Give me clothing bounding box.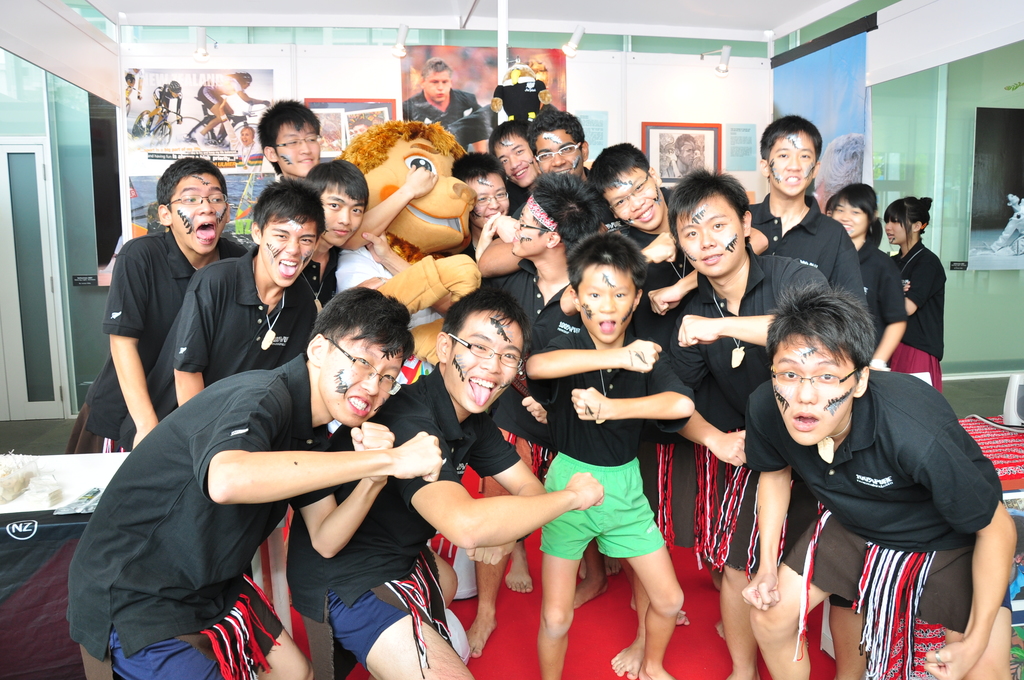
region(404, 89, 490, 158).
